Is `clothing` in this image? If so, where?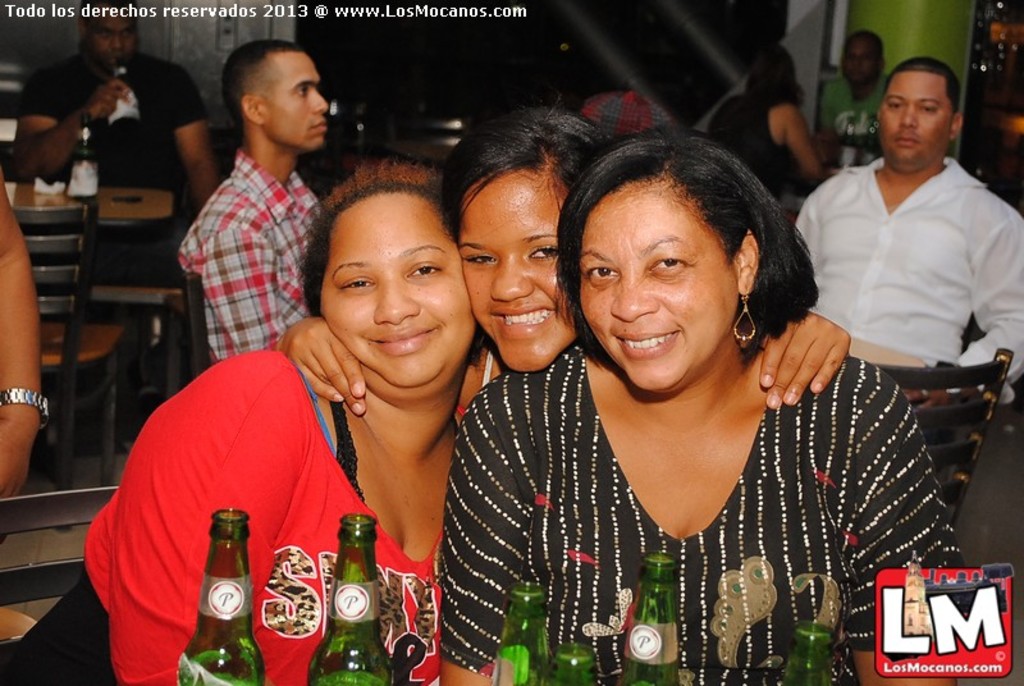
Yes, at rect(705, 91, 812, 207).
